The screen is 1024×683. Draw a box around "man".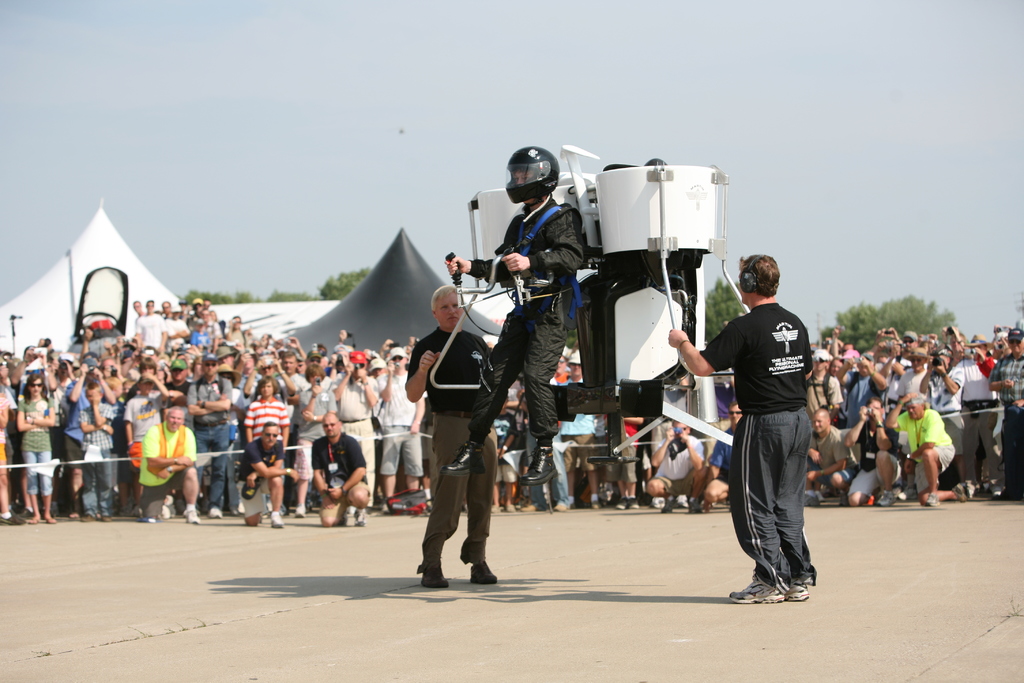
BBox(886, 393, 960, 502).
